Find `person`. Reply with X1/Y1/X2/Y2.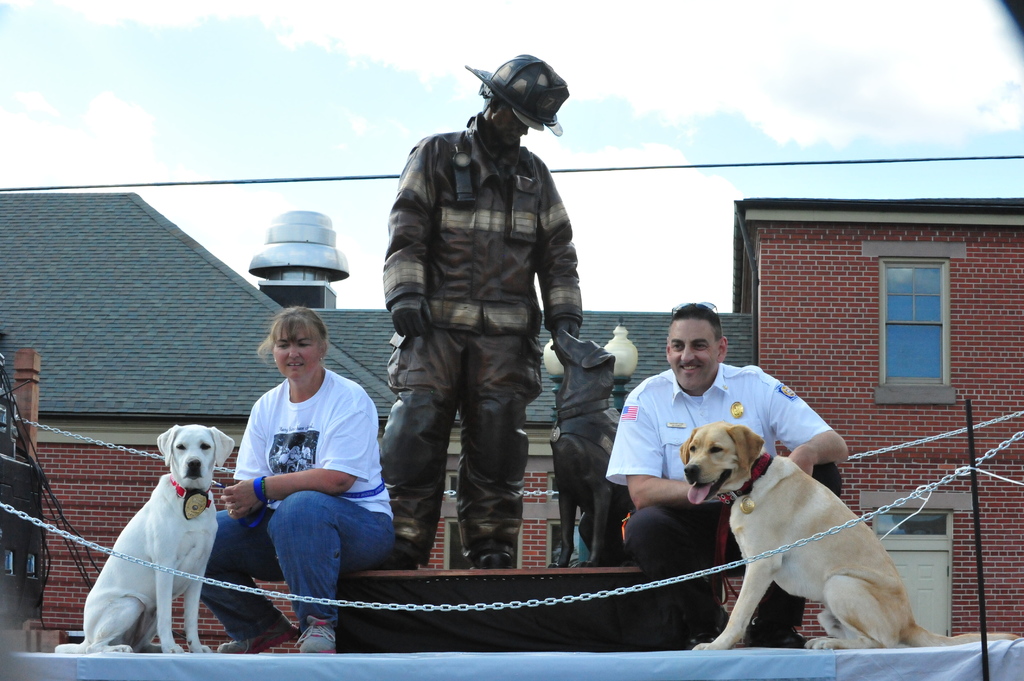
377/49/602/599.
